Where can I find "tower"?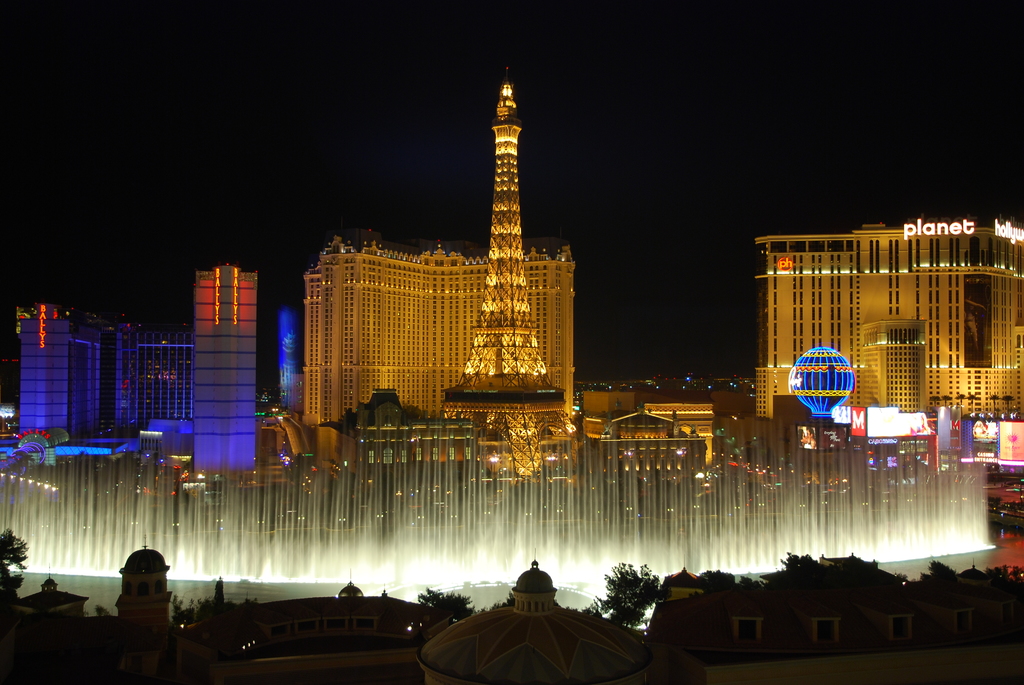
You can find it at <region>433, 38, 586, 490</region>.
